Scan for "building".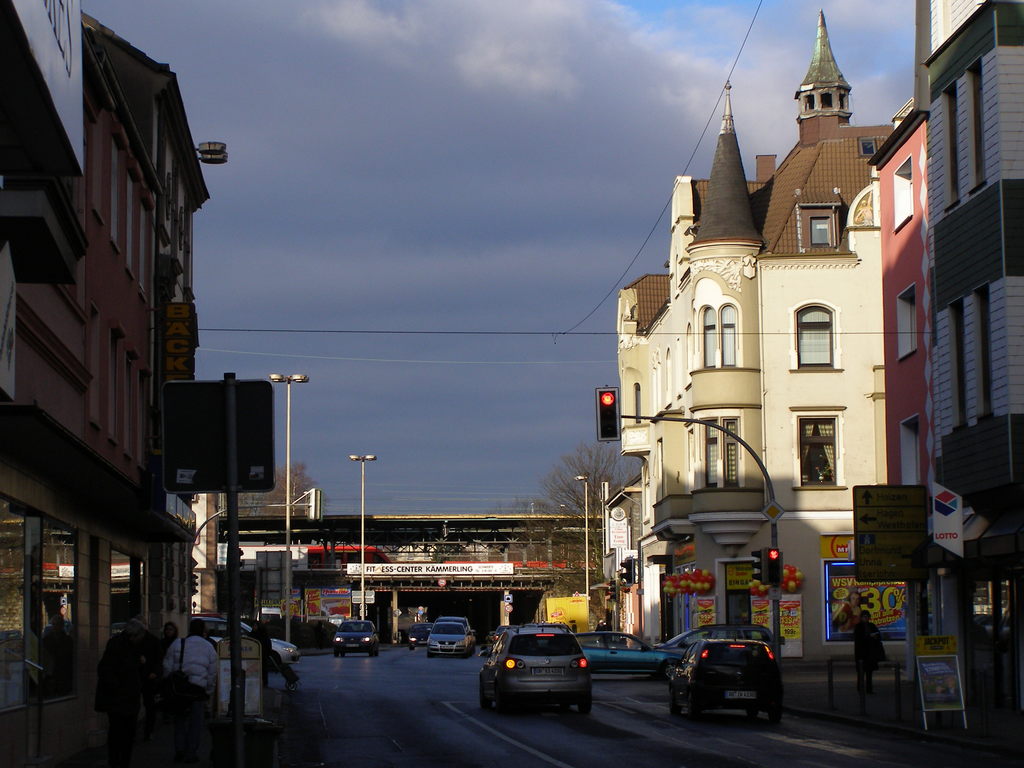
Scan result: bbox=[867, 111, 940, 495].
